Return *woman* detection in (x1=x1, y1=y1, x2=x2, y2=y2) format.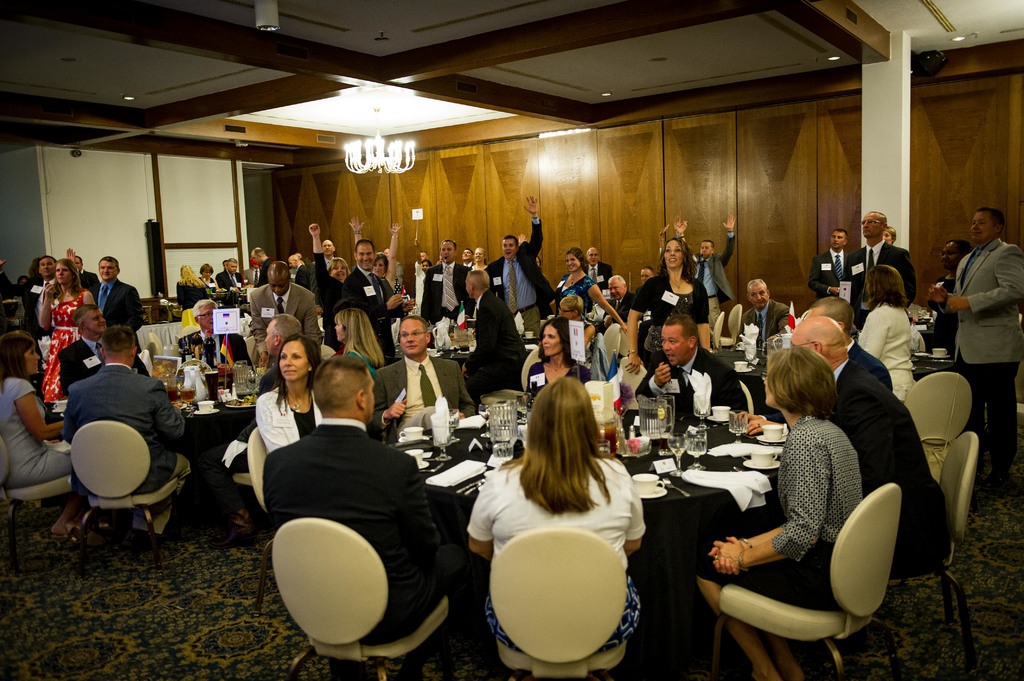
(x1=353, y1=214, x2=406, y2=320).
